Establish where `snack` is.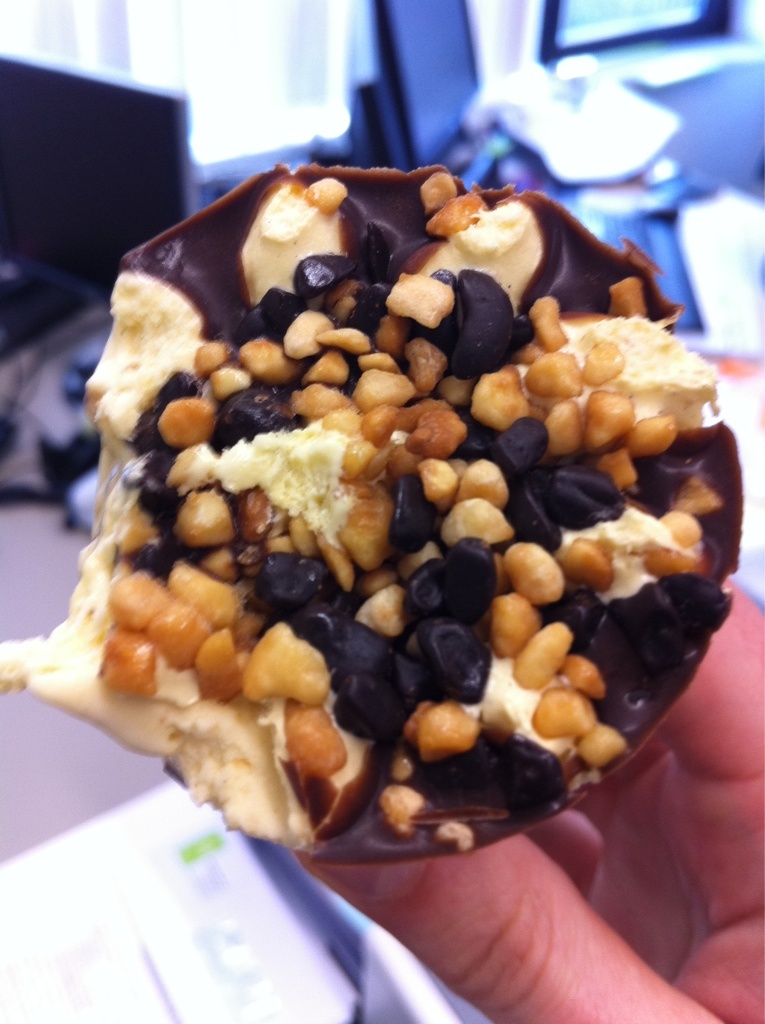
Established at pyautogui.locateOnScreen(0, 161, 742, 874).
